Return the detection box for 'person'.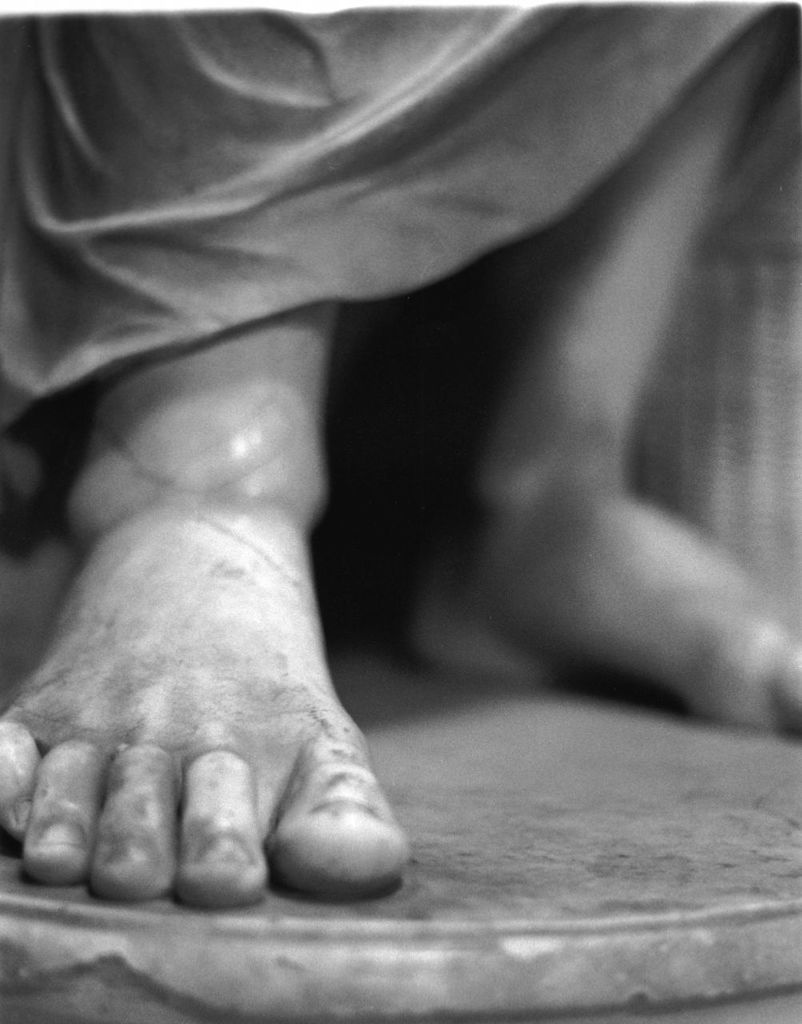
{"left": 0, "top": 0, "right": 724, "bottom": 939}.
